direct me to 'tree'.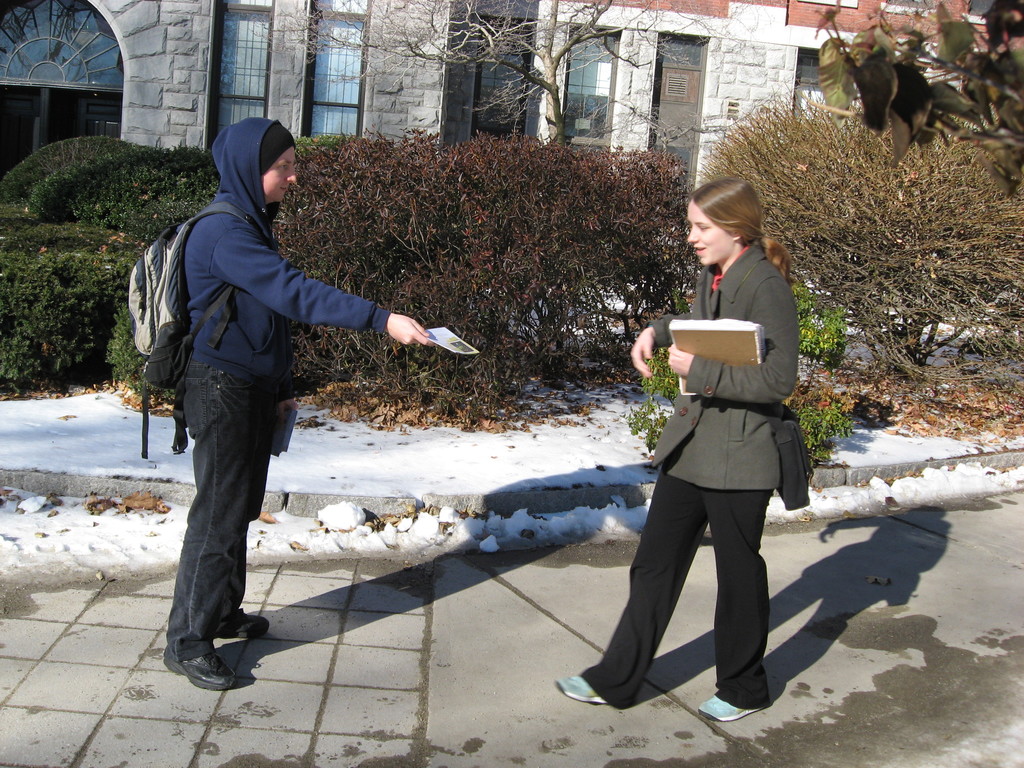
Direction: 240:0:756:270.
